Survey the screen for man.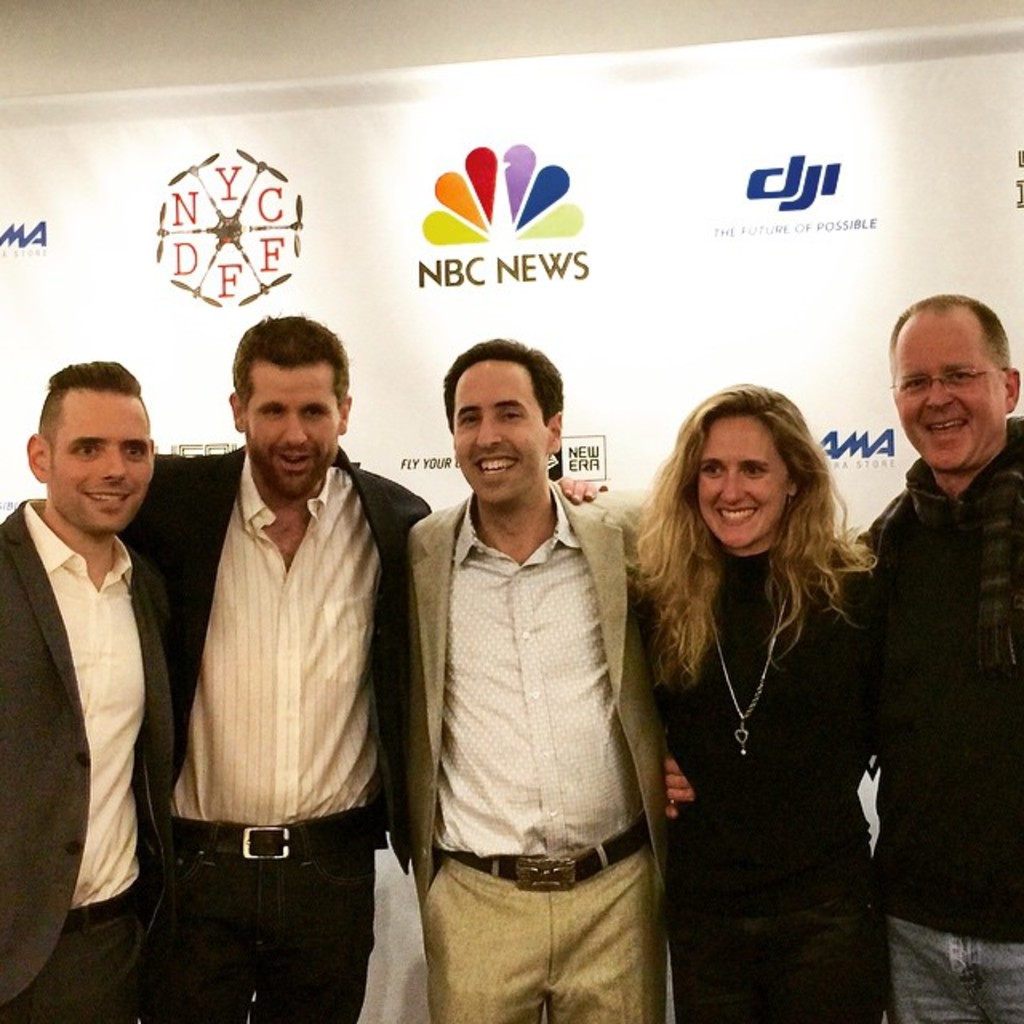
Survey found: [left=115, top=312, right=608, bottom=1022].
